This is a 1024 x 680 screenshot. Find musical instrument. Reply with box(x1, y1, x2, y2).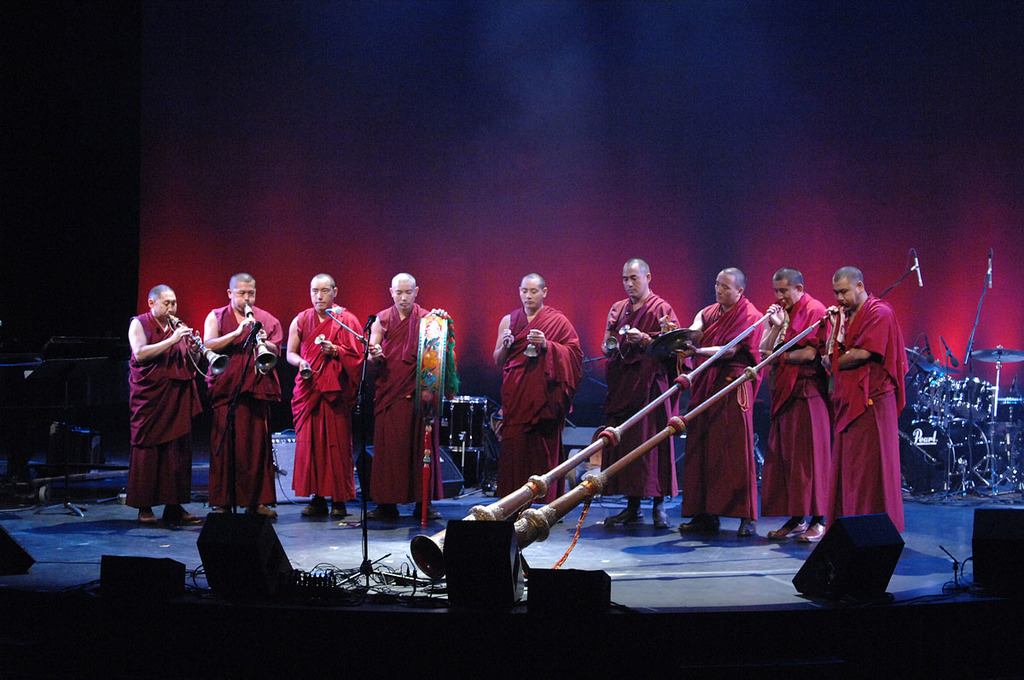
box(407, 299, 789, 584).
